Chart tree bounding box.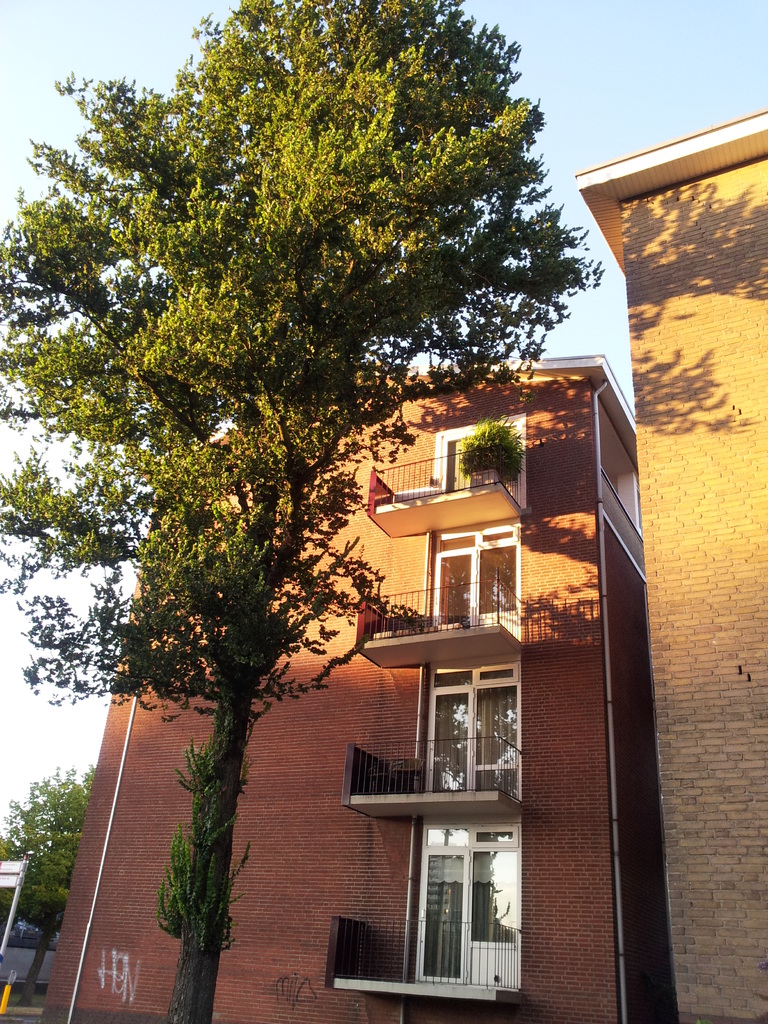
Charted: BBox(0, 0, 671, 1023).
